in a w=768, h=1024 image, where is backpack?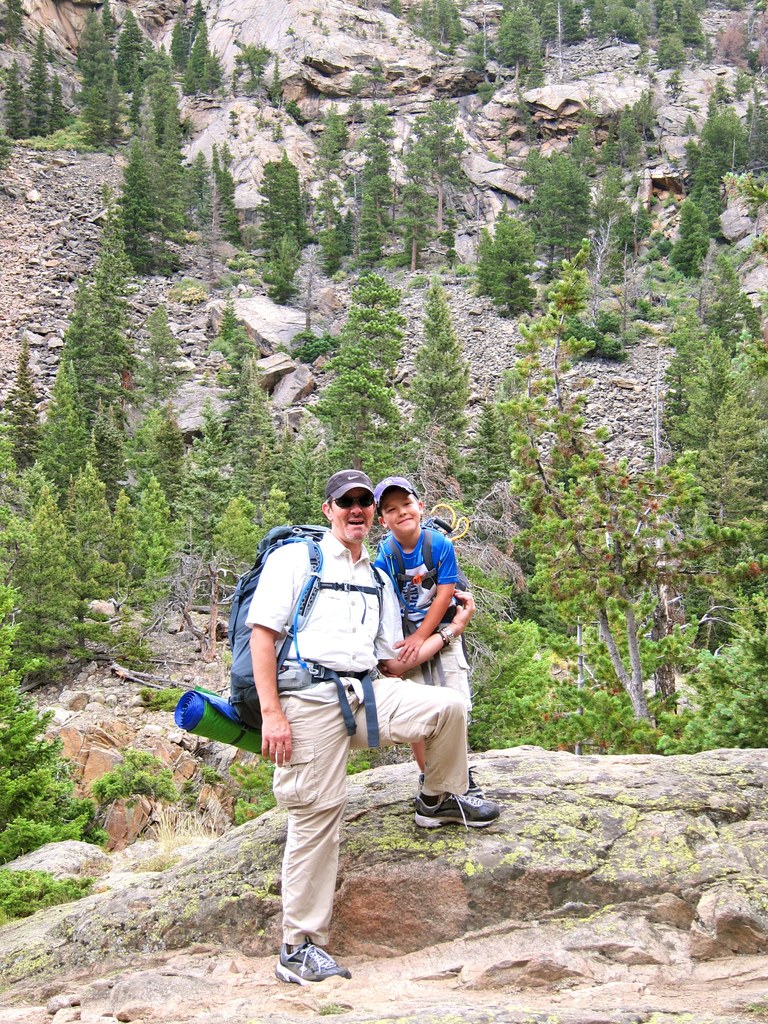
BBox(227, 522, 374, 742).
